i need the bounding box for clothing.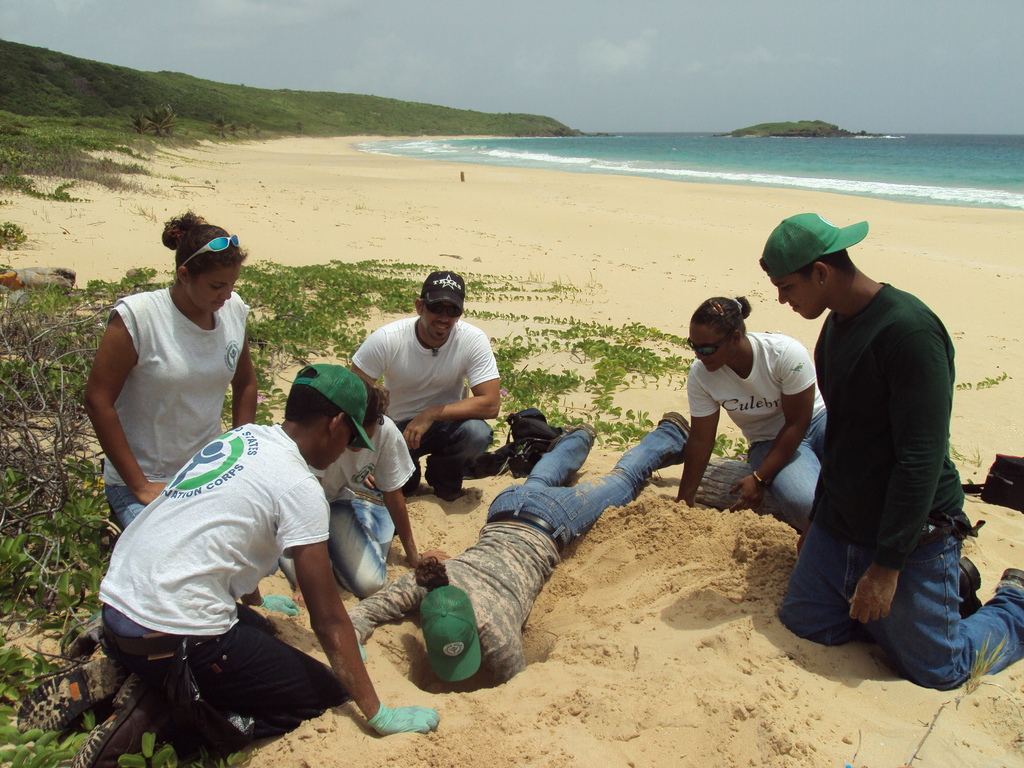
Here it is: detection(349, 314, 500, 490).
